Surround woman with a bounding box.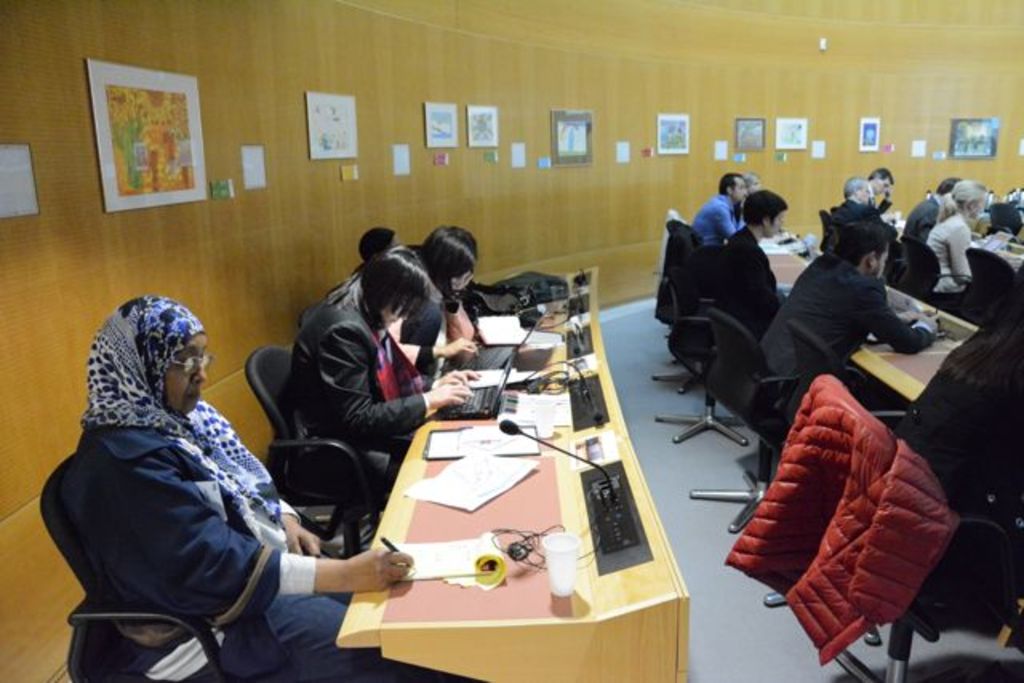
region(64, 296, 482, 681).
